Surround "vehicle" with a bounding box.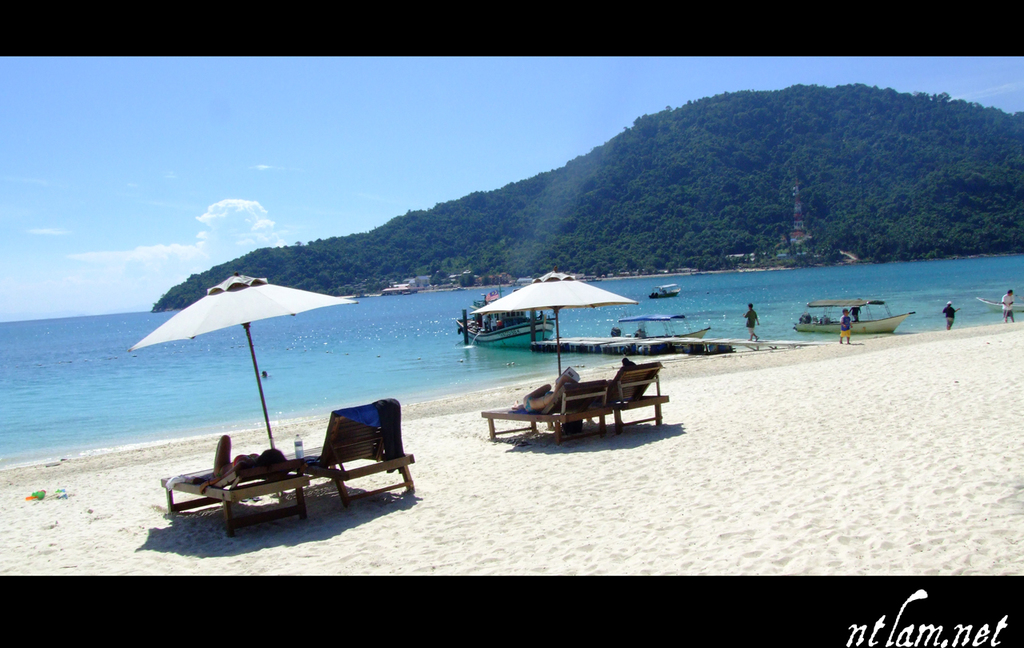
bbox=[646, 282, 685, 298].
